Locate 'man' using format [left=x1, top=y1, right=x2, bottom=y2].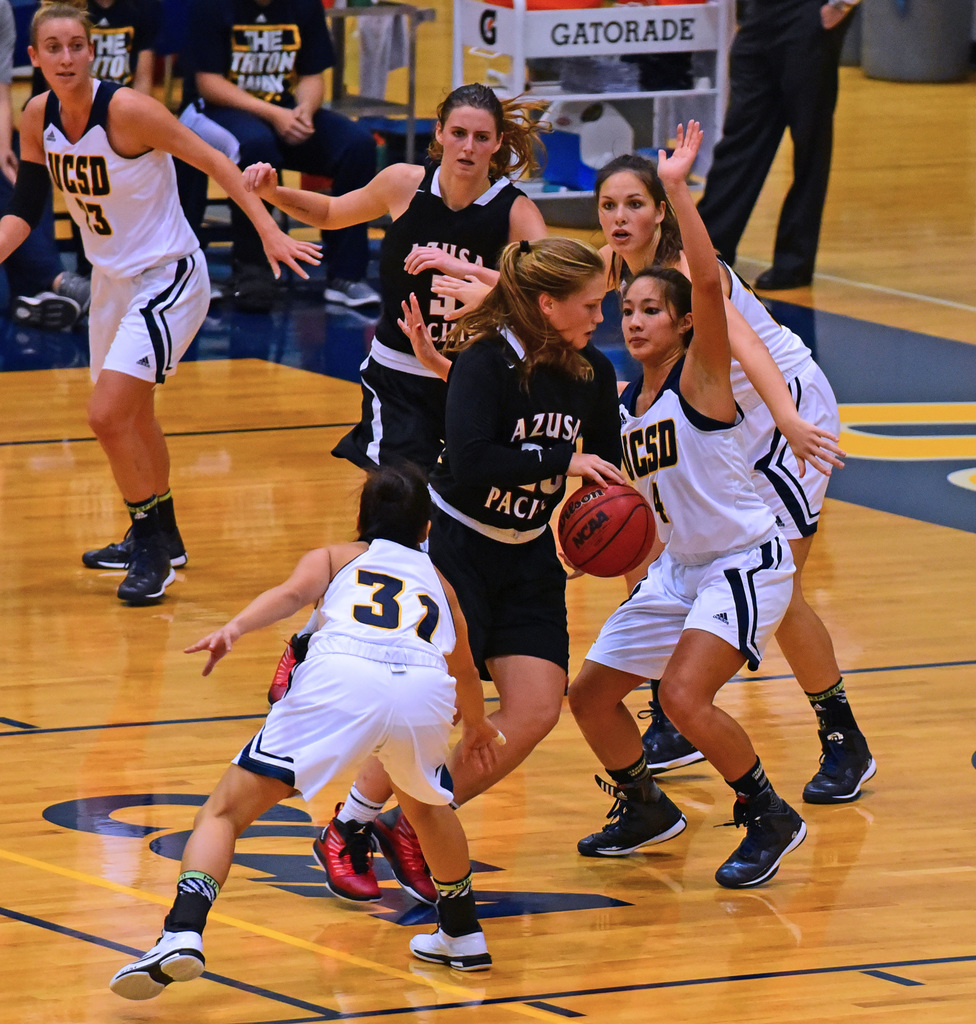
[left=692, top=0, right=861, bottom=294].
